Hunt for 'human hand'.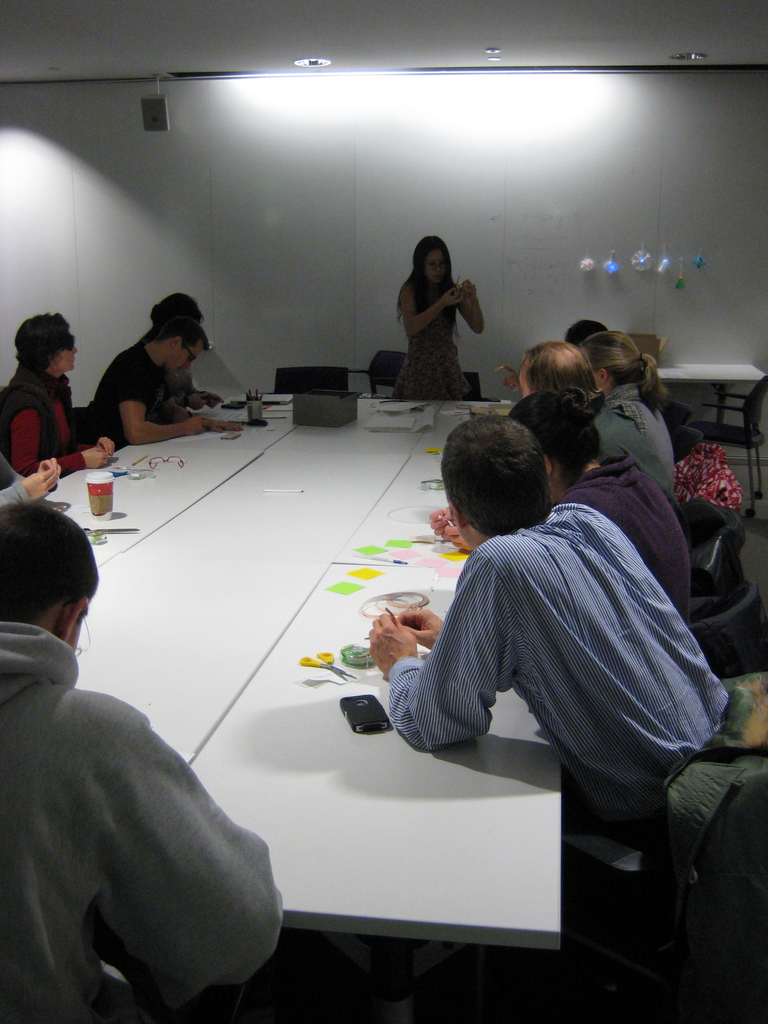
Hunted down at <box>191,393,208,412</box>.
